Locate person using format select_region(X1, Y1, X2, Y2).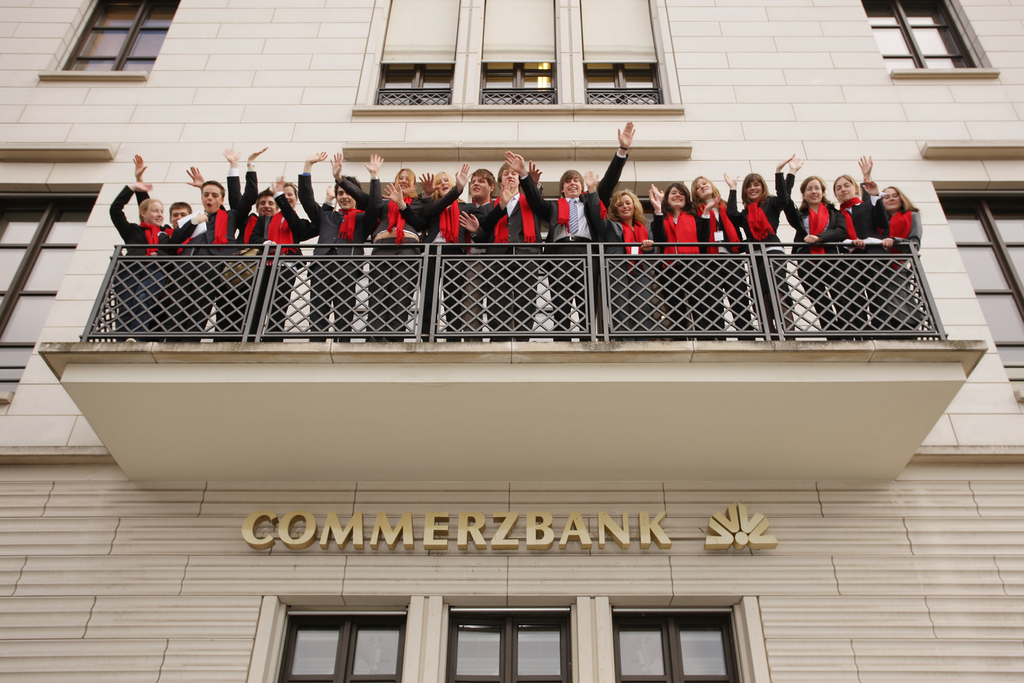
select_region(182, 172, 256, 306).
